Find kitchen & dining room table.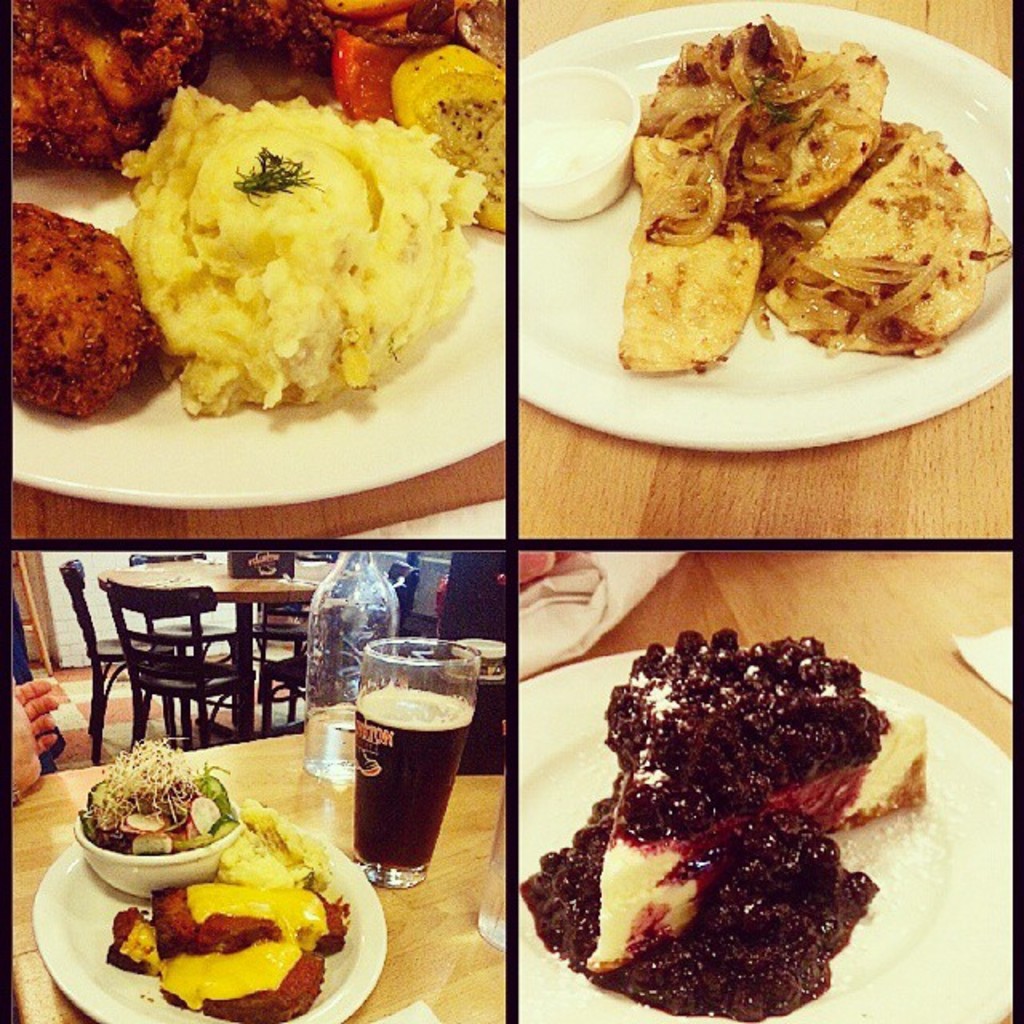
<bbox>72, 565, 339, 747</bbox>.
